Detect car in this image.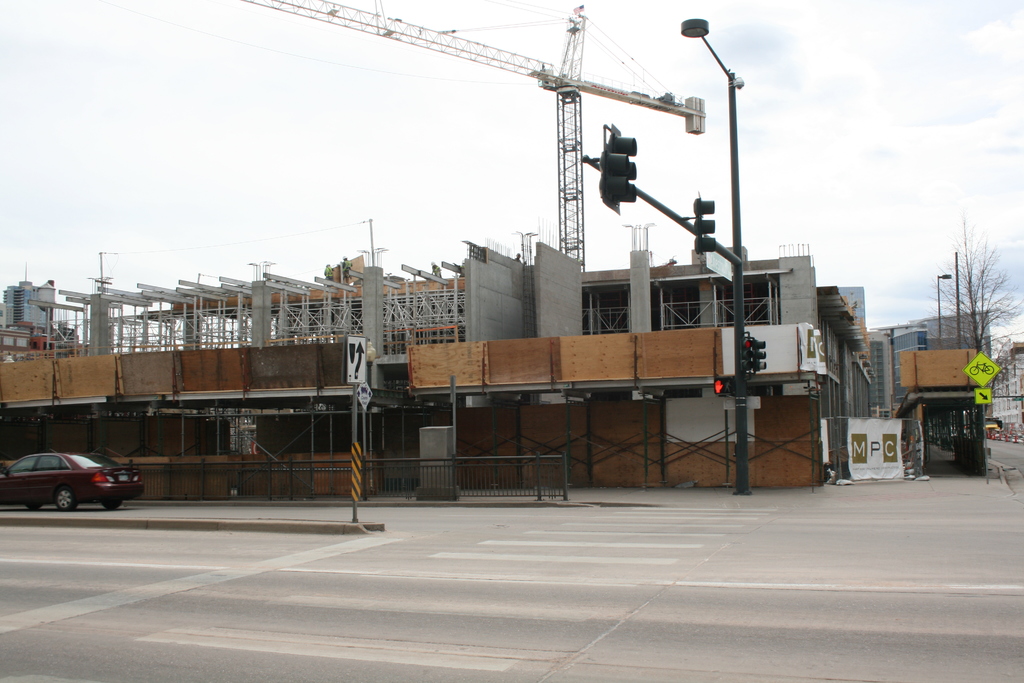
Detection: bbox(0, 447, 144, 513).
